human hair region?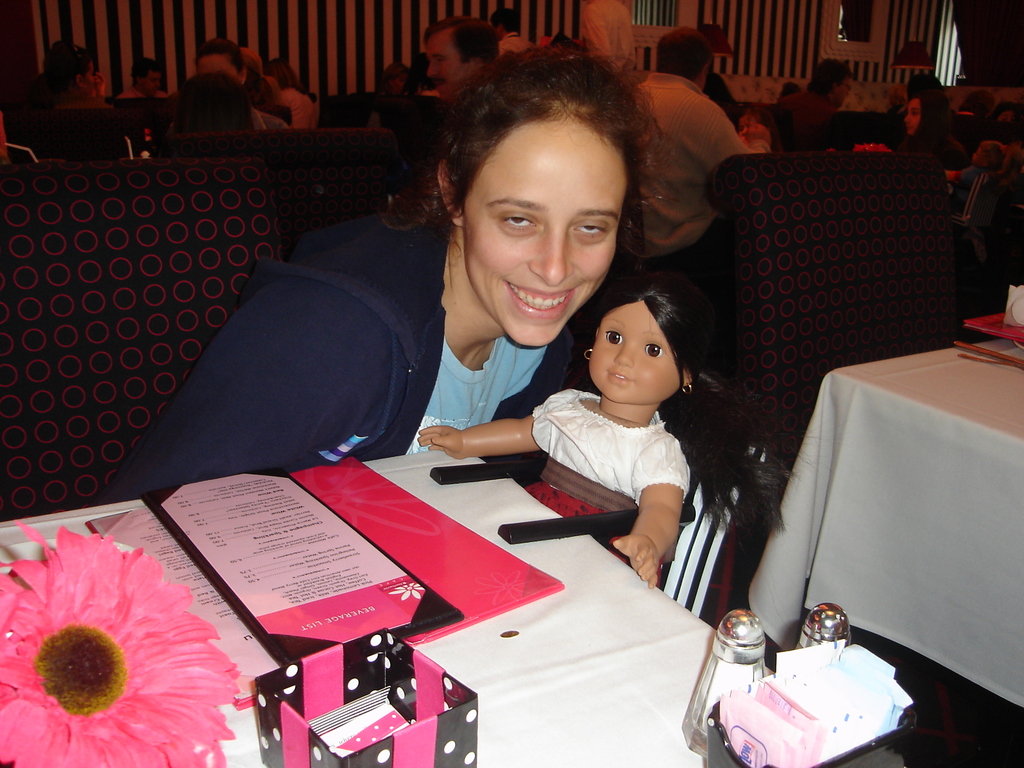
(241, 44, 263, 71)
